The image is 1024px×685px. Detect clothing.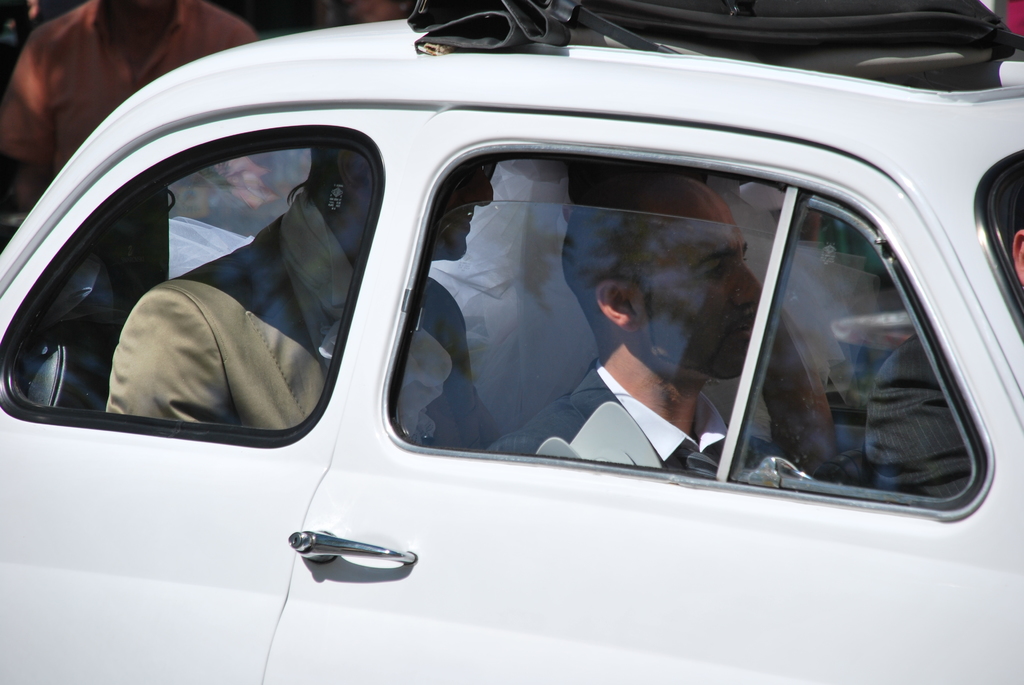
Detection: (x1=483, y1=358, x2=781, y2=494).
